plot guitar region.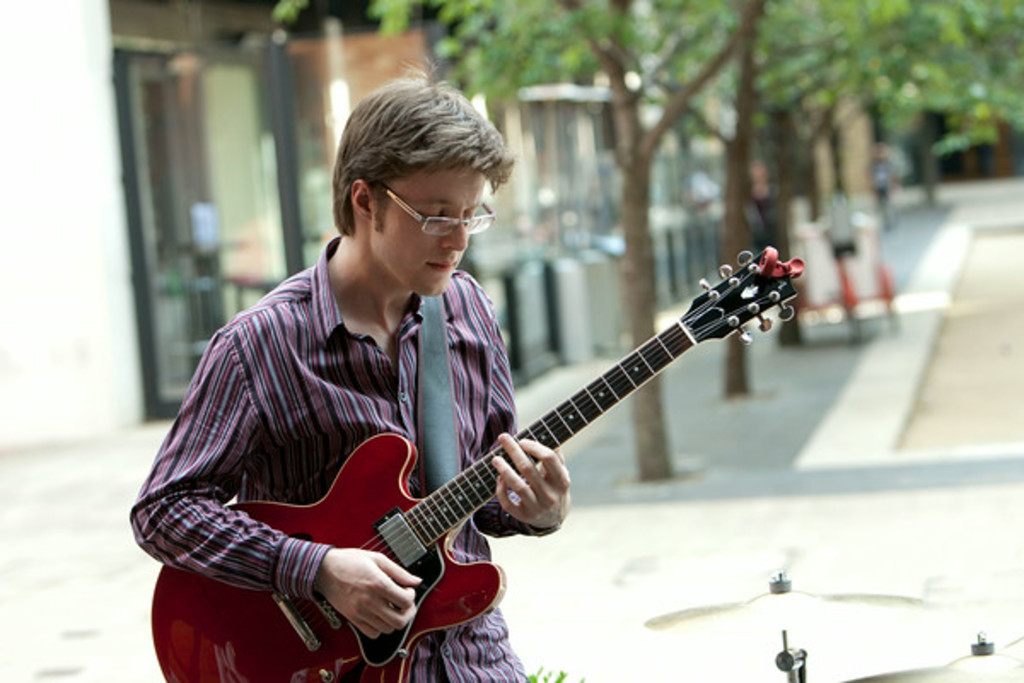
Plotted at <region>150, 237, 811, 681</region>.
